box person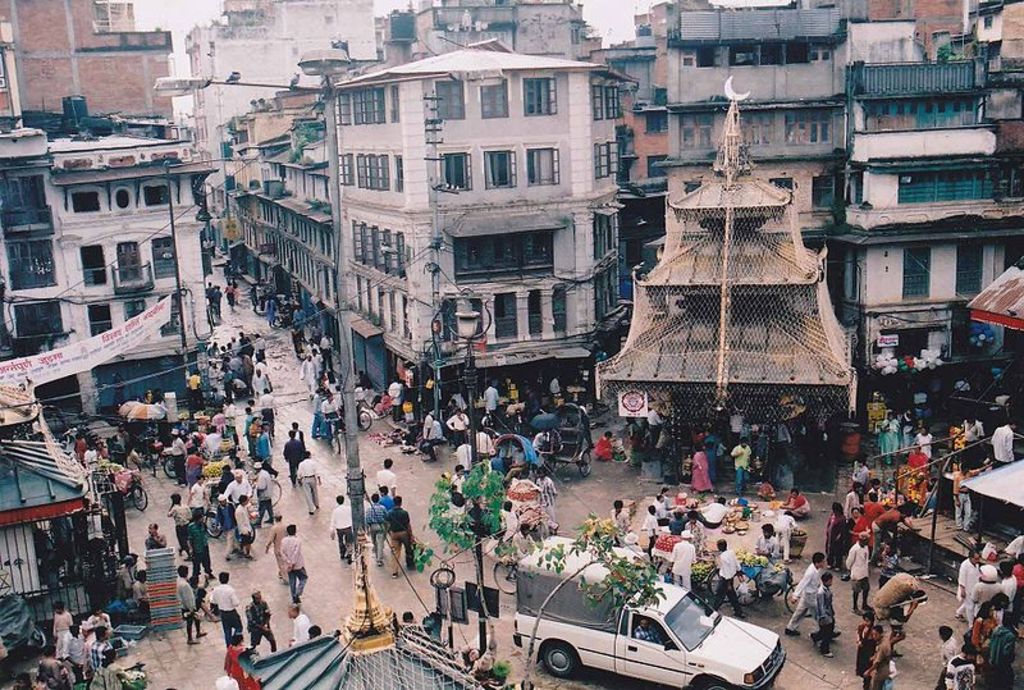
l=257, t=390, r=279, b=431
